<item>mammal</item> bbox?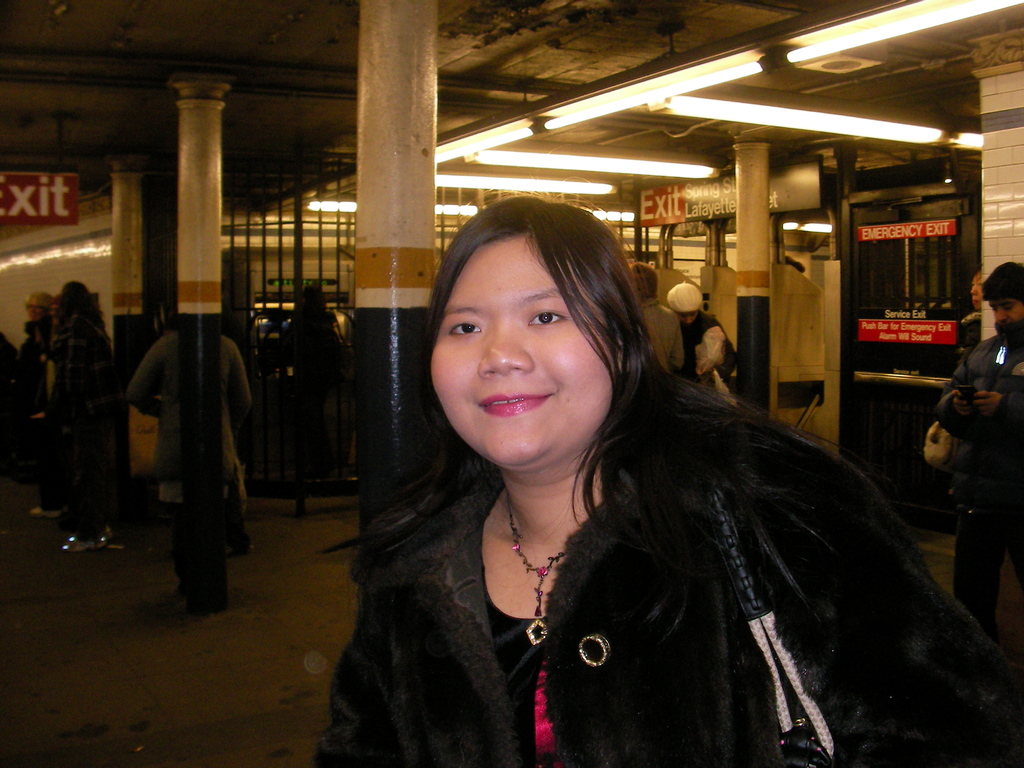
263,216,989,767
